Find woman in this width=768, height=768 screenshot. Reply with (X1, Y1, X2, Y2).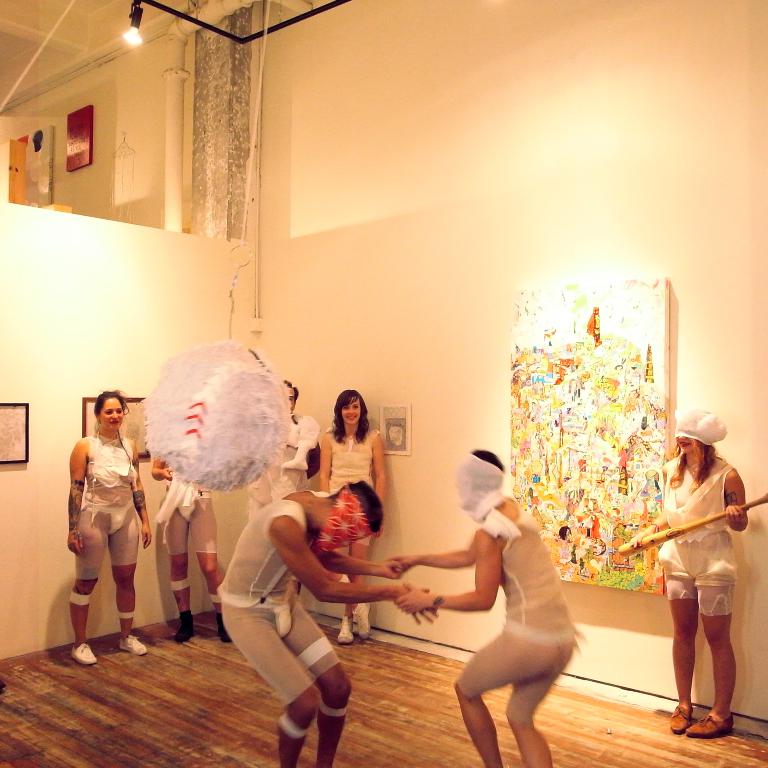
(314, 384, 386, 638).
